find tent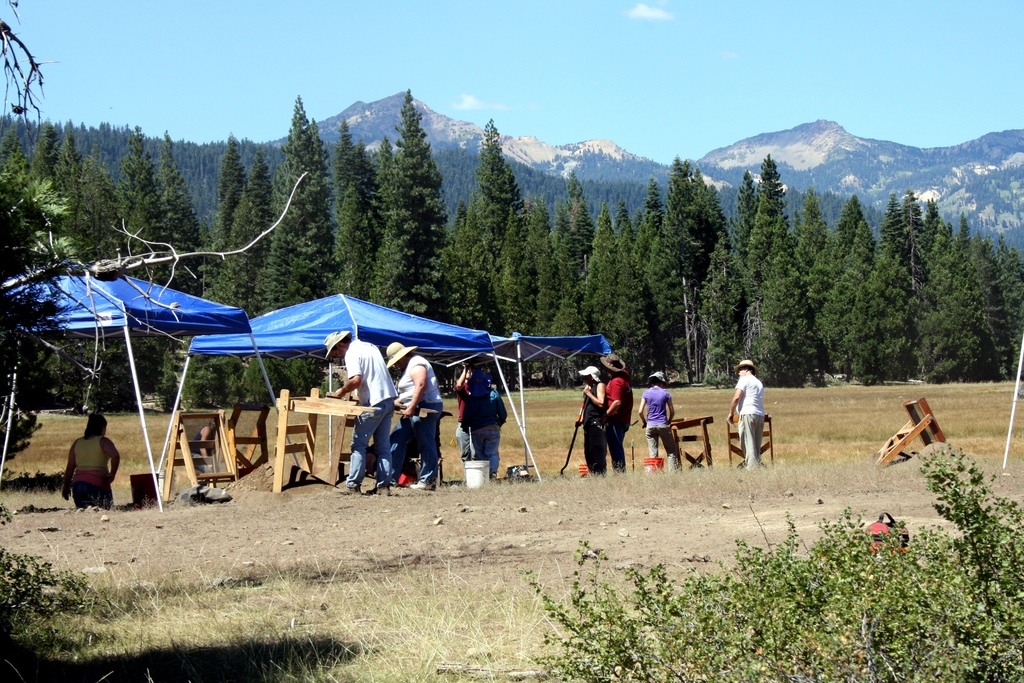
box(0, 268, 257, 529)
